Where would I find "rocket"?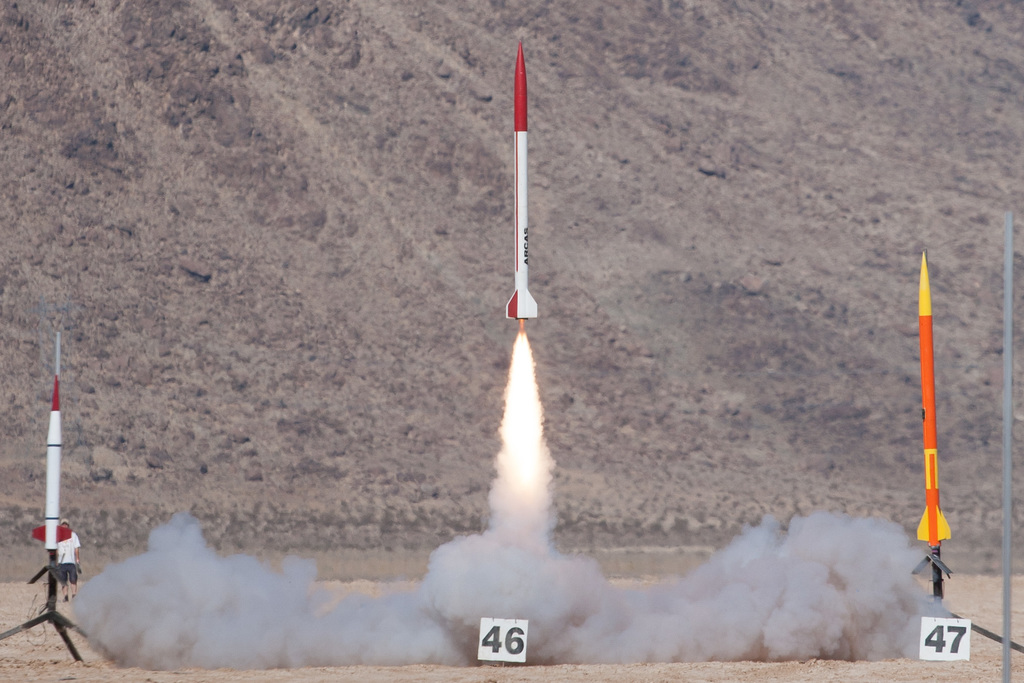
At <region>33, 383, 68, 553</region>.
